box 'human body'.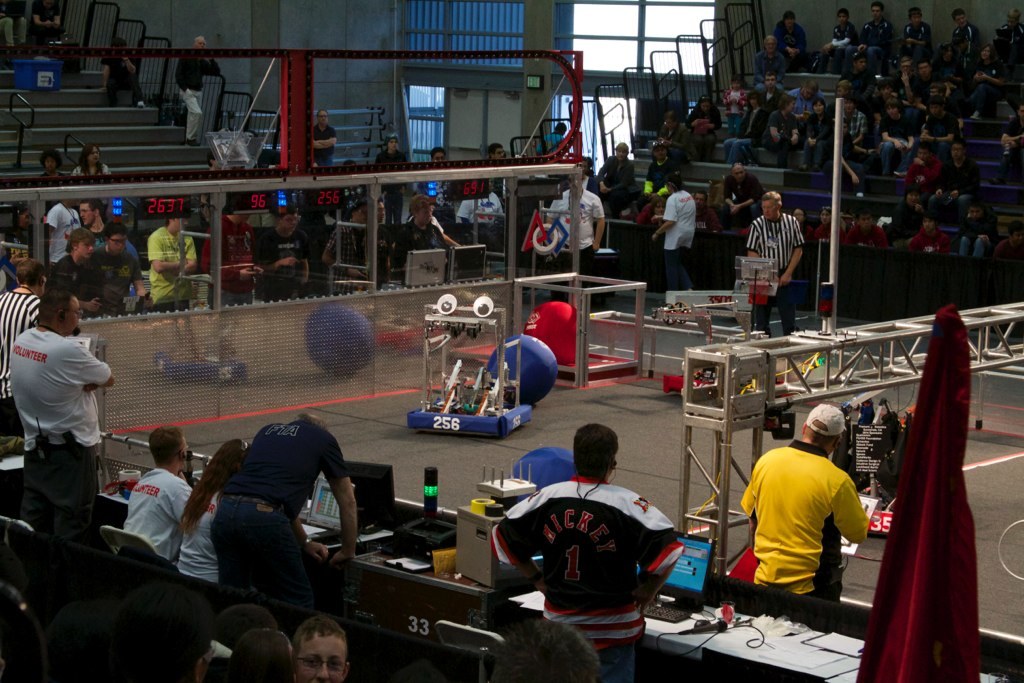
region(660, 110, 688, 152).
